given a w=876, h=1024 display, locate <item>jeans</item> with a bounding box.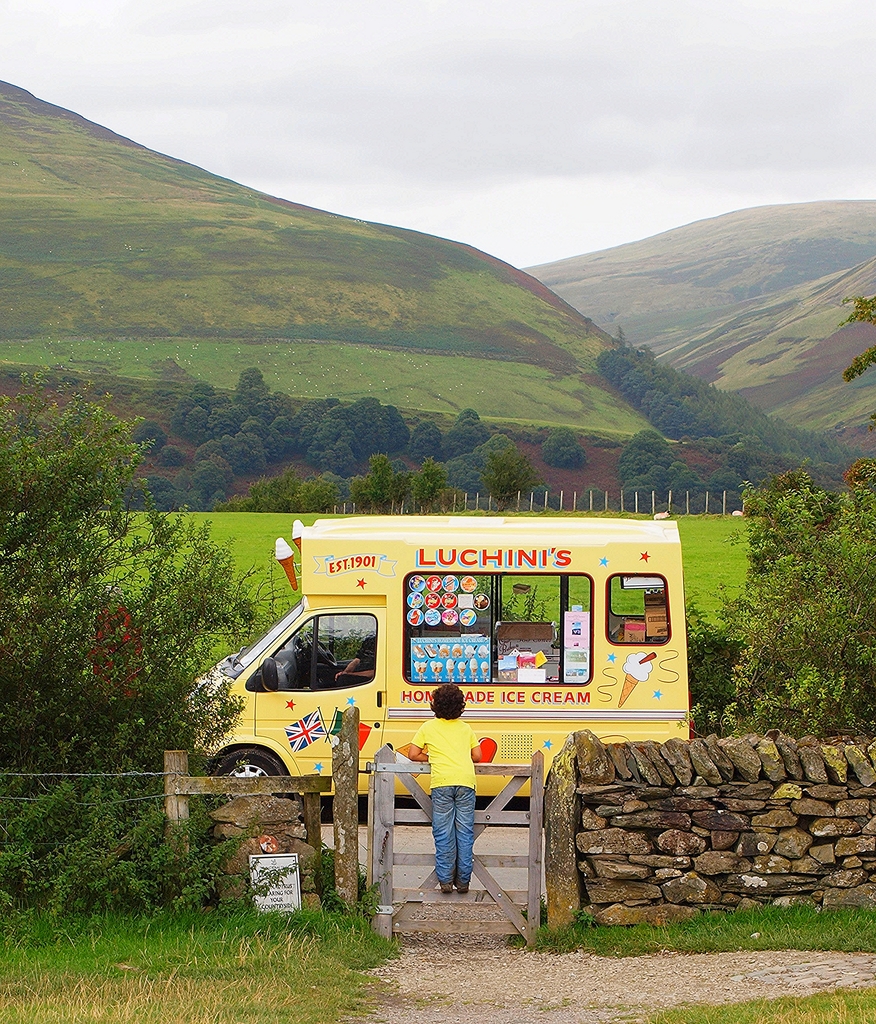
Located: {"left": 433, "top": 787, "right": 473, "bottom": 888}.
